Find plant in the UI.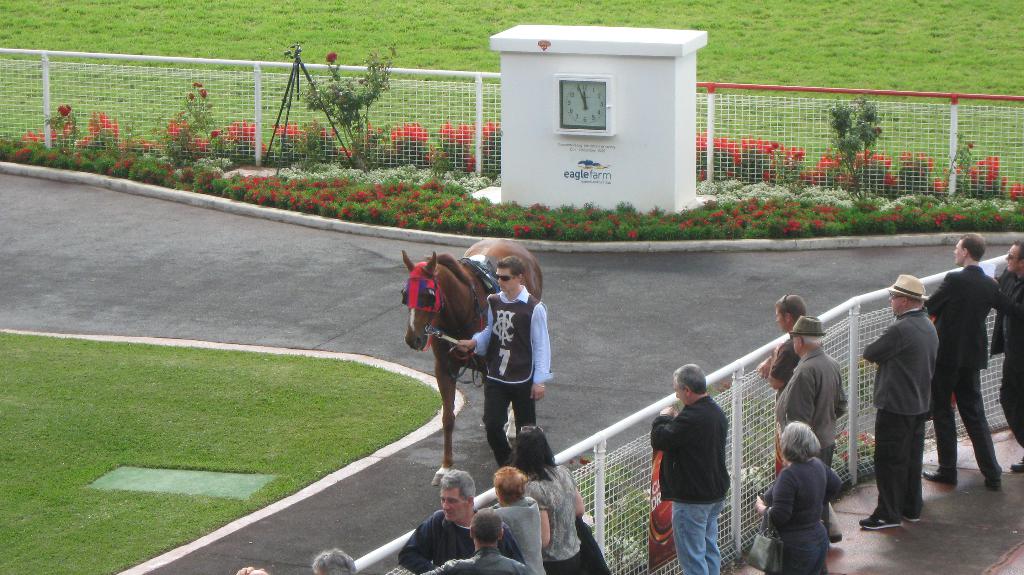
UI element at [left=46, top=99, right=72, bottom=162].
